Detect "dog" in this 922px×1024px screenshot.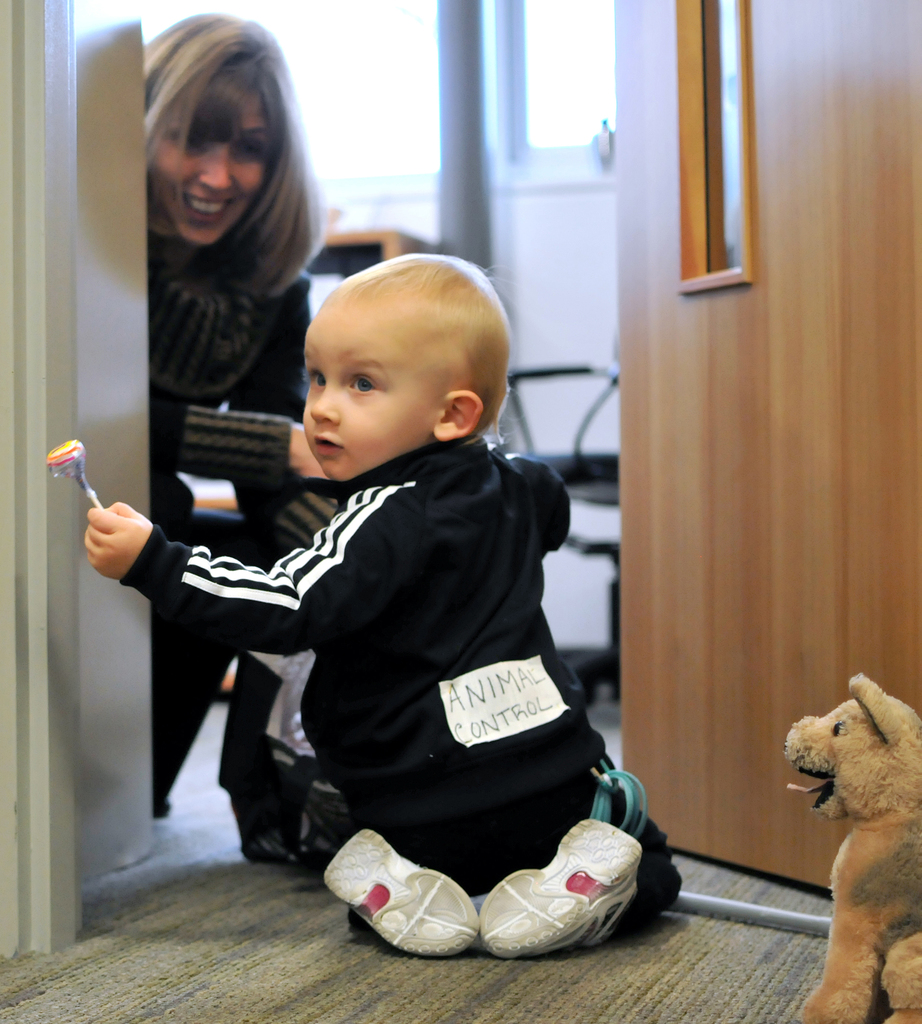
Detection: locate(779, 671, 921, 1023).
